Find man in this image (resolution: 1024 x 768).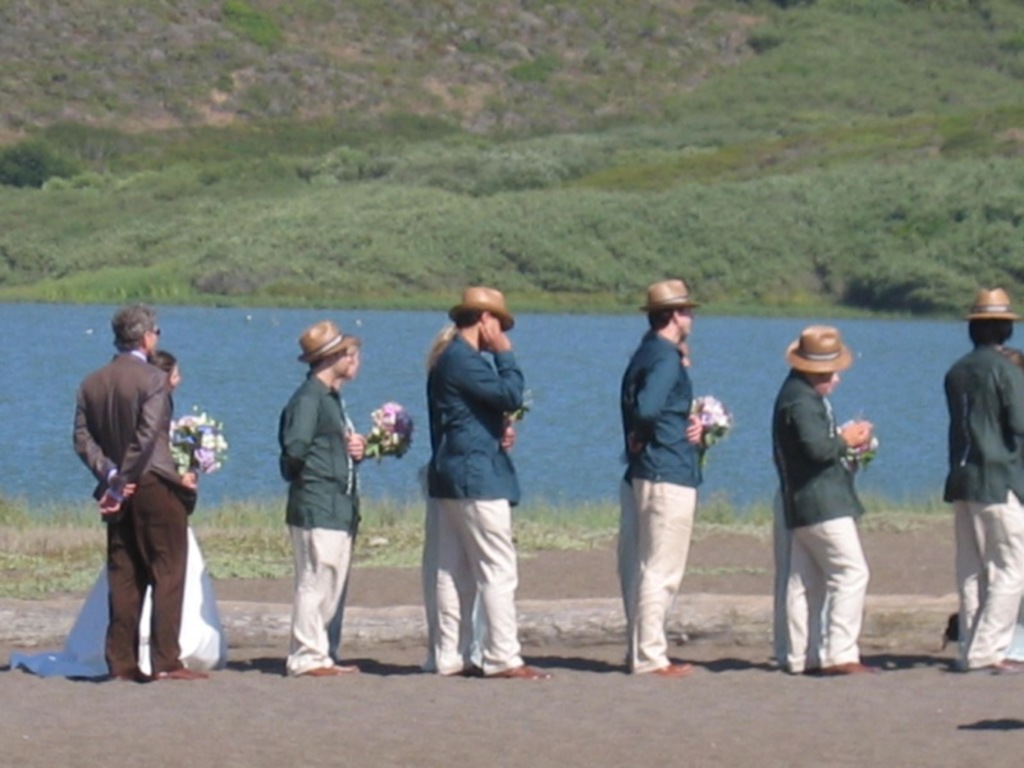
<region>942, 289, 1023, 668</region>.
